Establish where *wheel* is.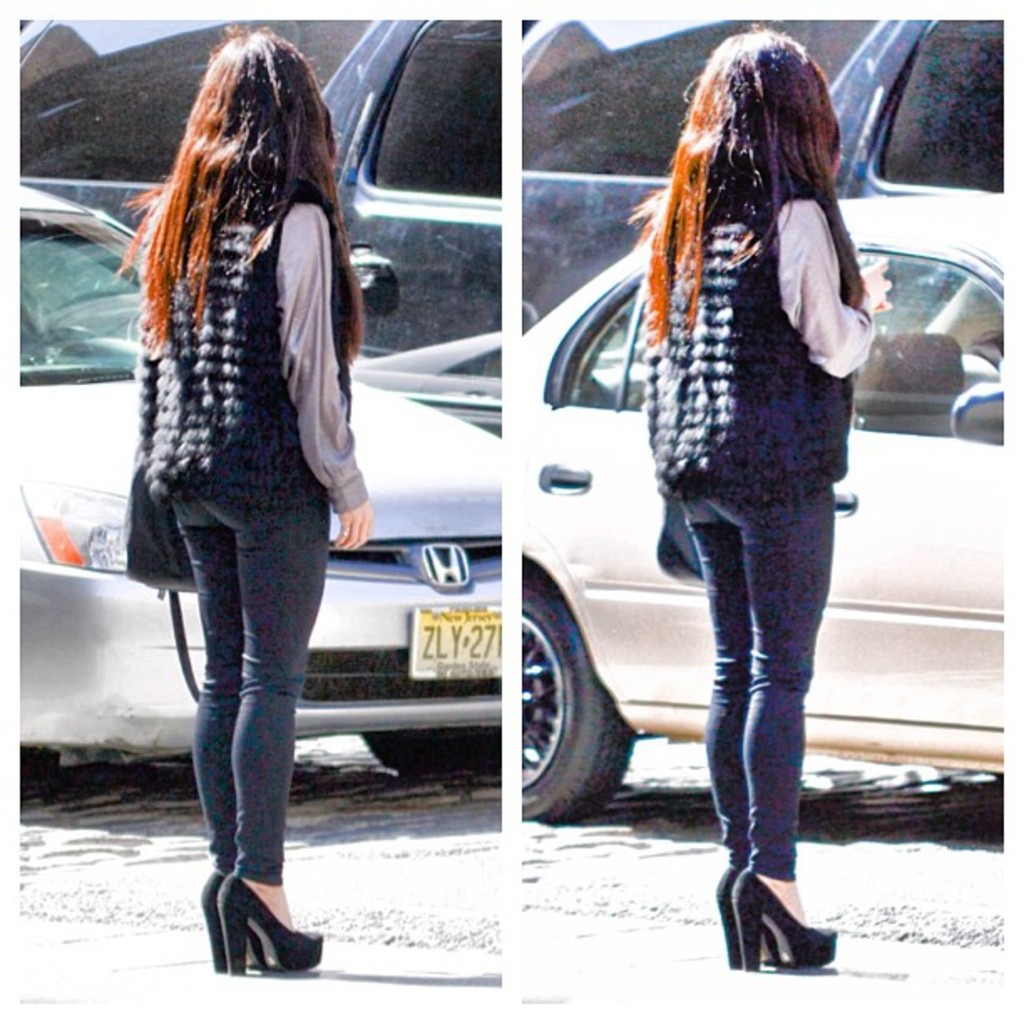
Established at <region>363, 724, 500, 770</region>.
